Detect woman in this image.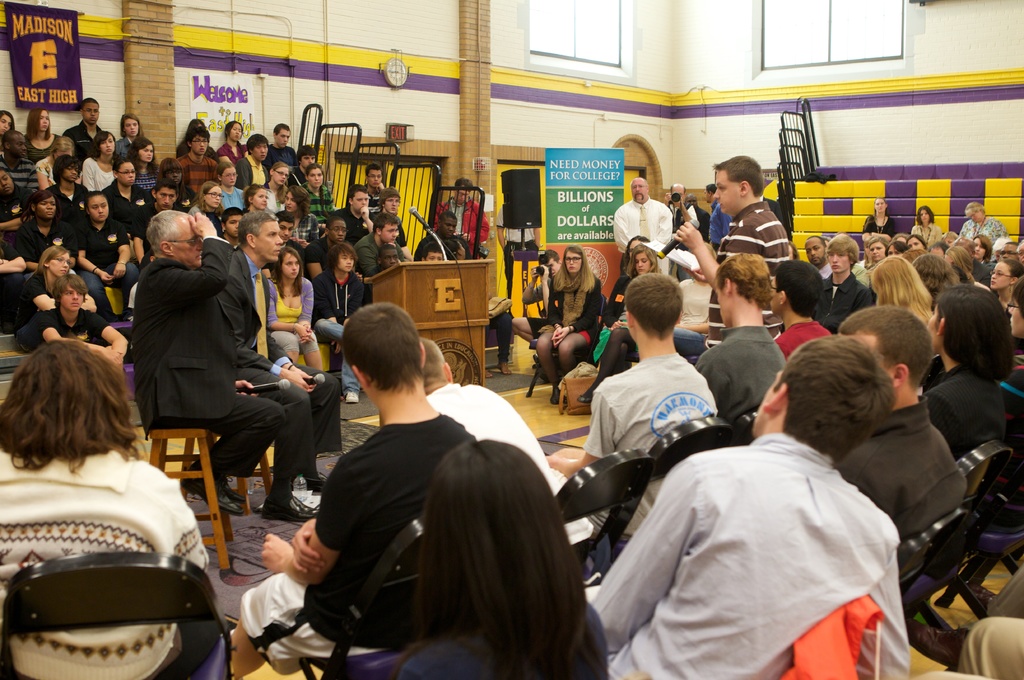
Detection: (535, 246, 603, 404).
